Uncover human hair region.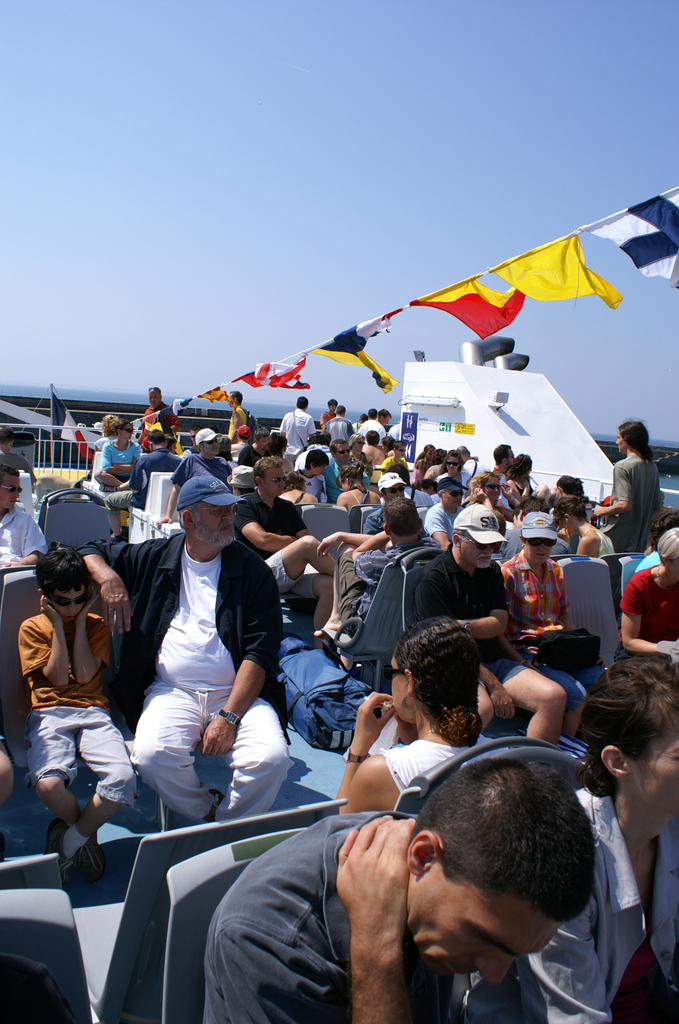
Uncovered: 573 653 678 796.
